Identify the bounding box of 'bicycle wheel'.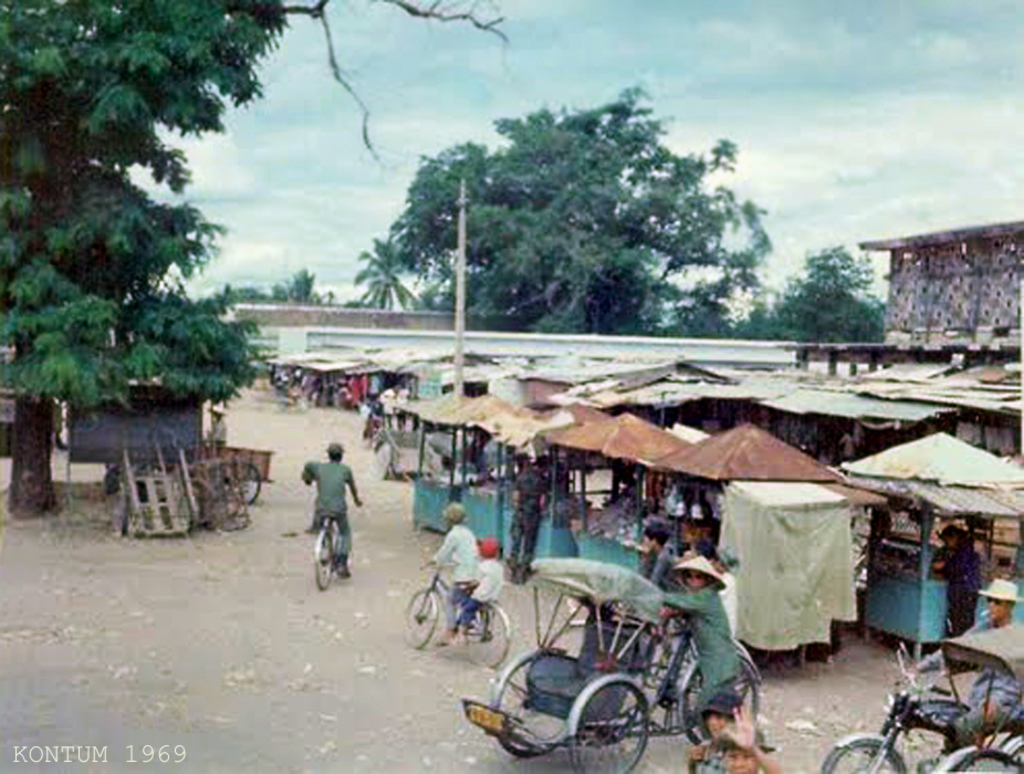
rect(671, 651, 759, 746).
